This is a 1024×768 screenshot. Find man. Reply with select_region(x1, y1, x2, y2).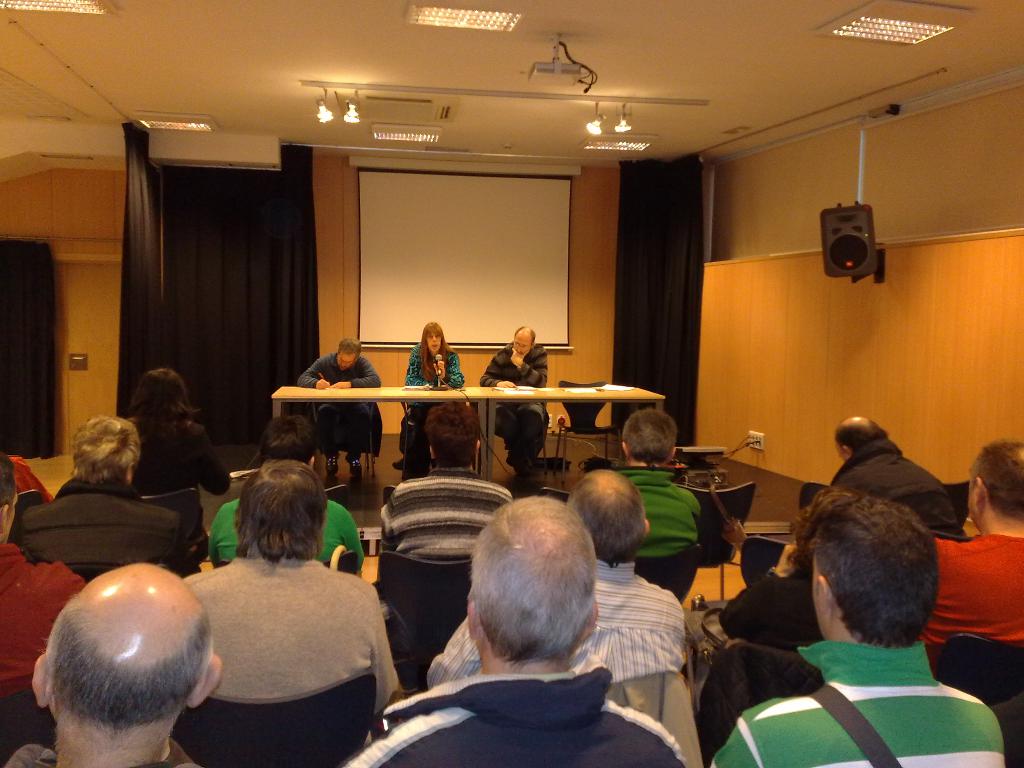
select_region(202, 409, 364, 573).
